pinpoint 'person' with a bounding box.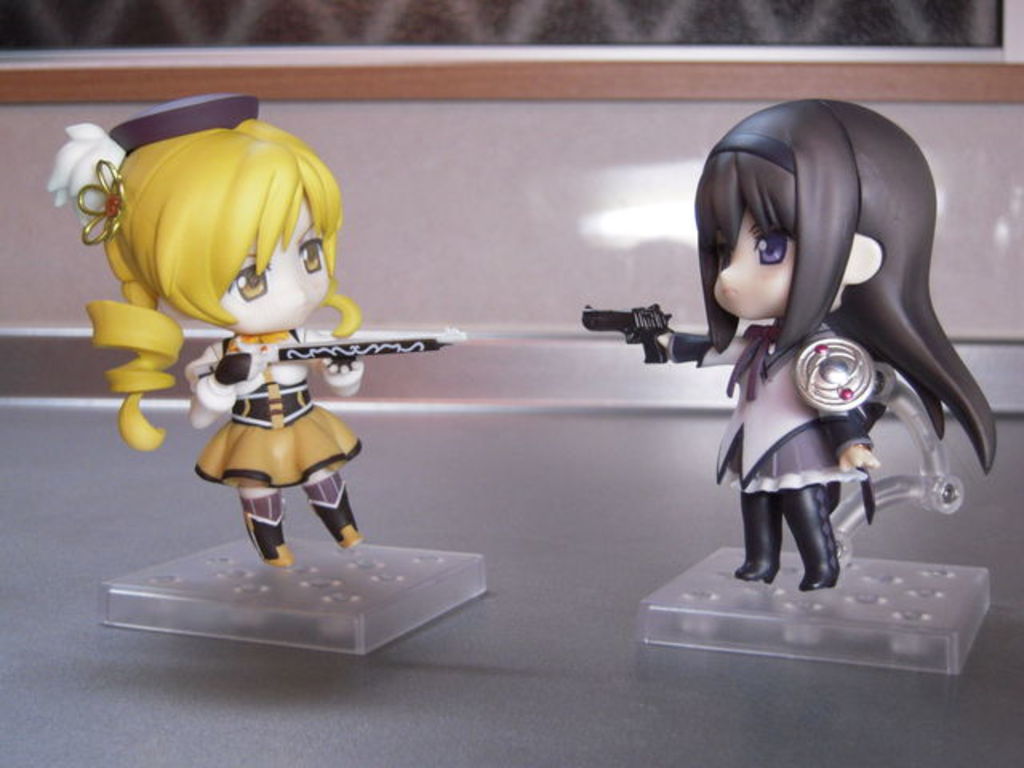
x1=646 y1=106 x2=990 y2=582.
